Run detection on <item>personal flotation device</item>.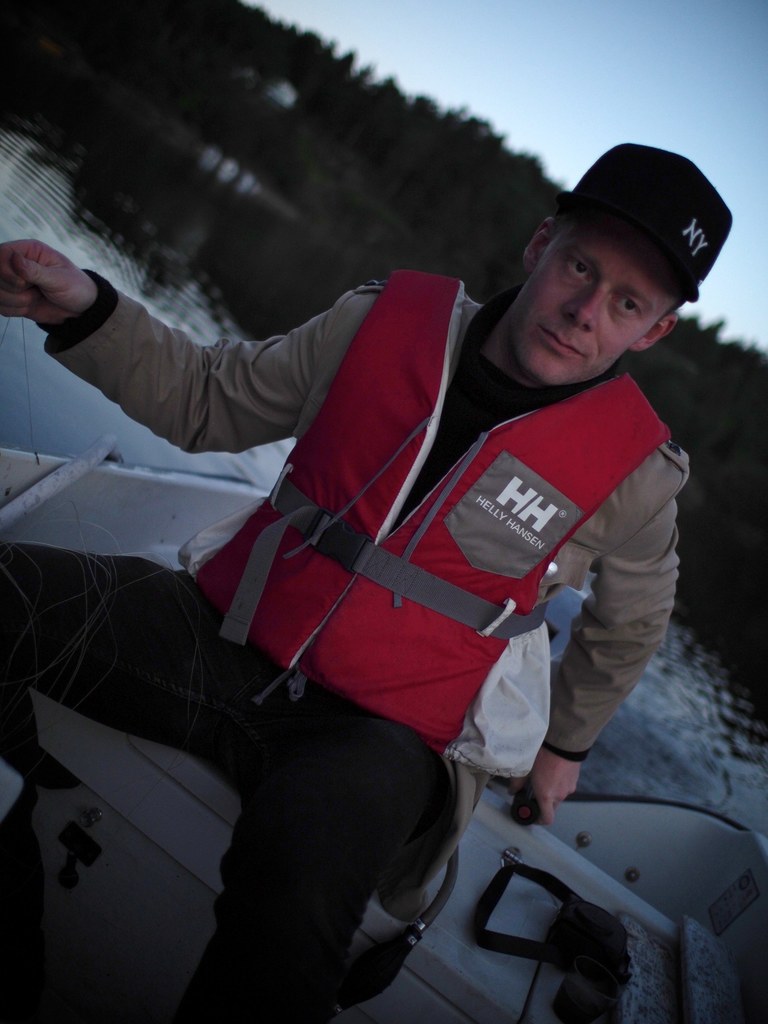
Result: region(182, 271, 675, 758).
